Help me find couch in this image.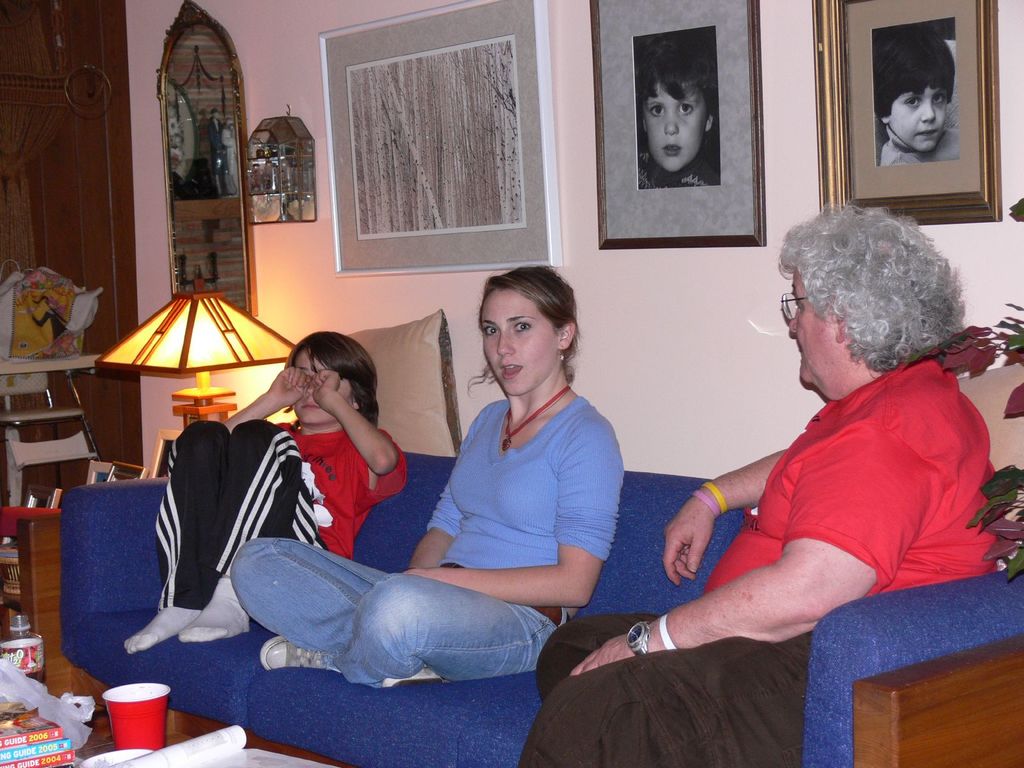
Found it: left=58, top=451, right=1023, bottom=767.
